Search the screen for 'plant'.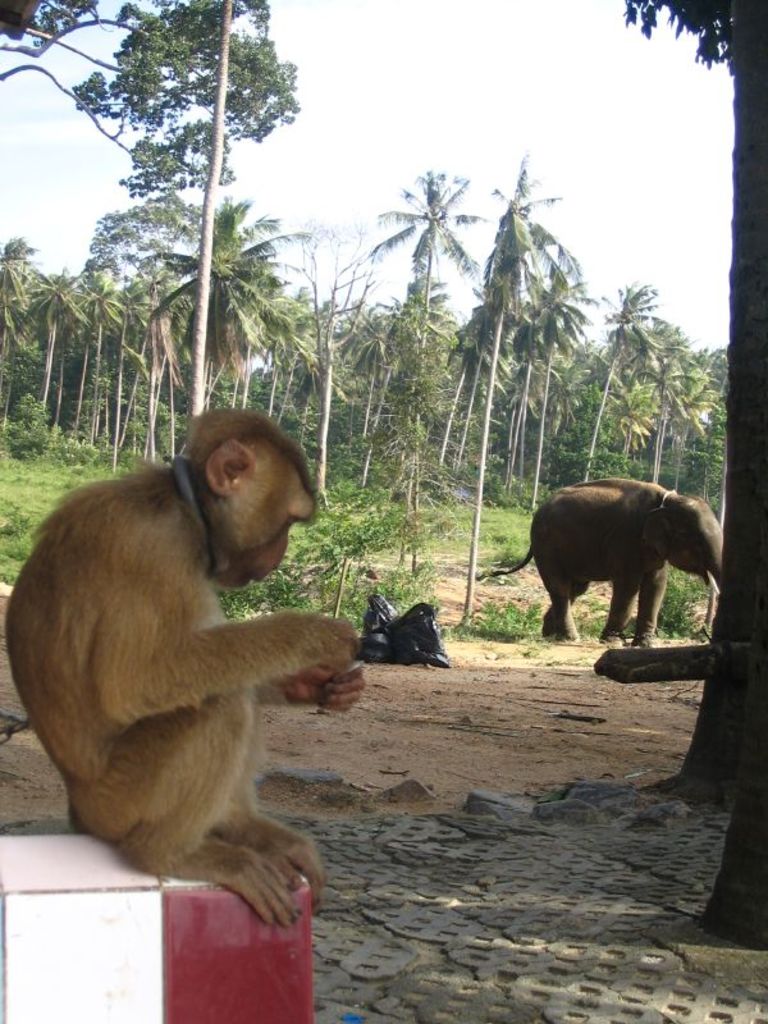
Found at (566,588,604,639).
